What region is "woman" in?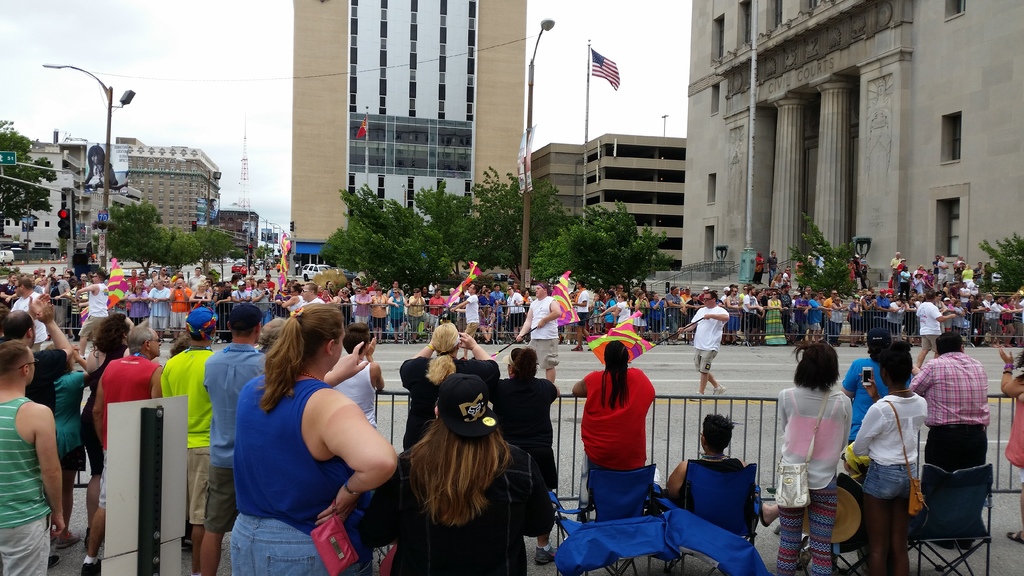
Rect(996, 348, 1023, 543).
